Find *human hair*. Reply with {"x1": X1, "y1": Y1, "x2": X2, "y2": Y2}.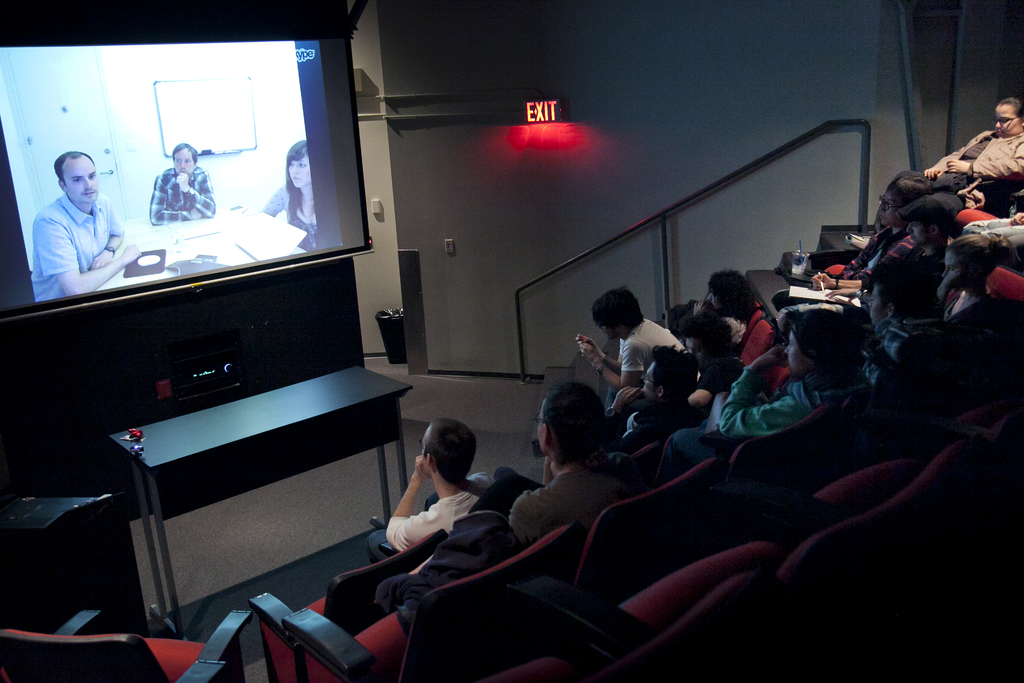
{"x1": 283, "y1": 134, "x2": 319, "y2": 214}.
